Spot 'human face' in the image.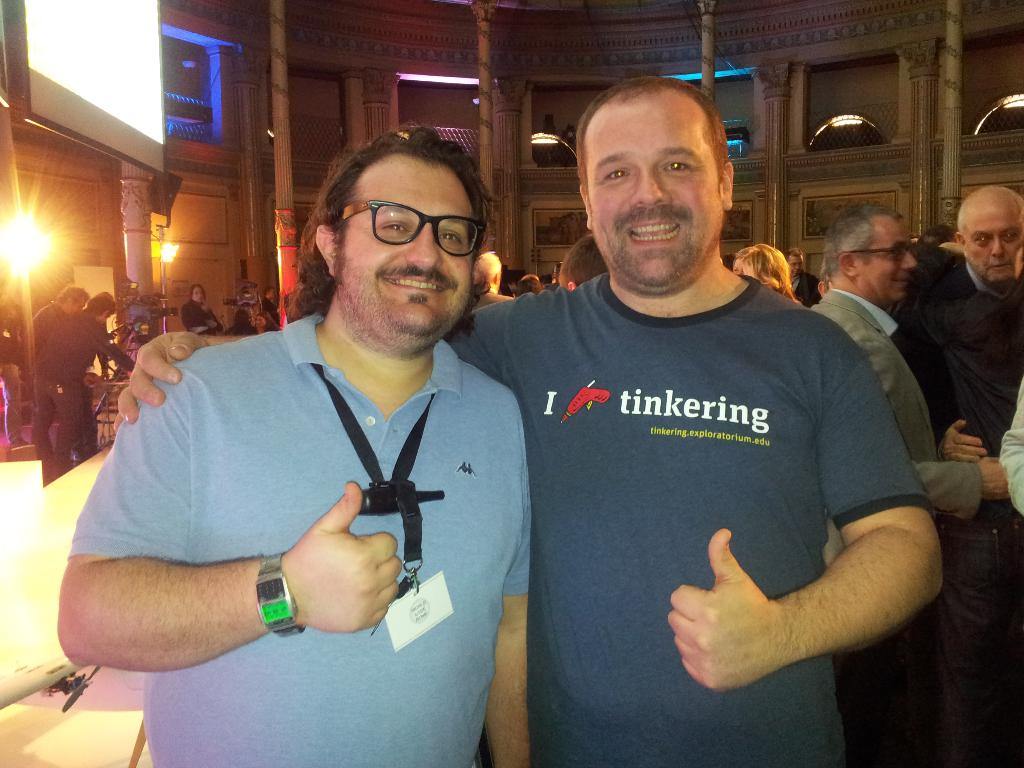
'human face' found at x1=587, y1=108, x2=721, y2=296.
